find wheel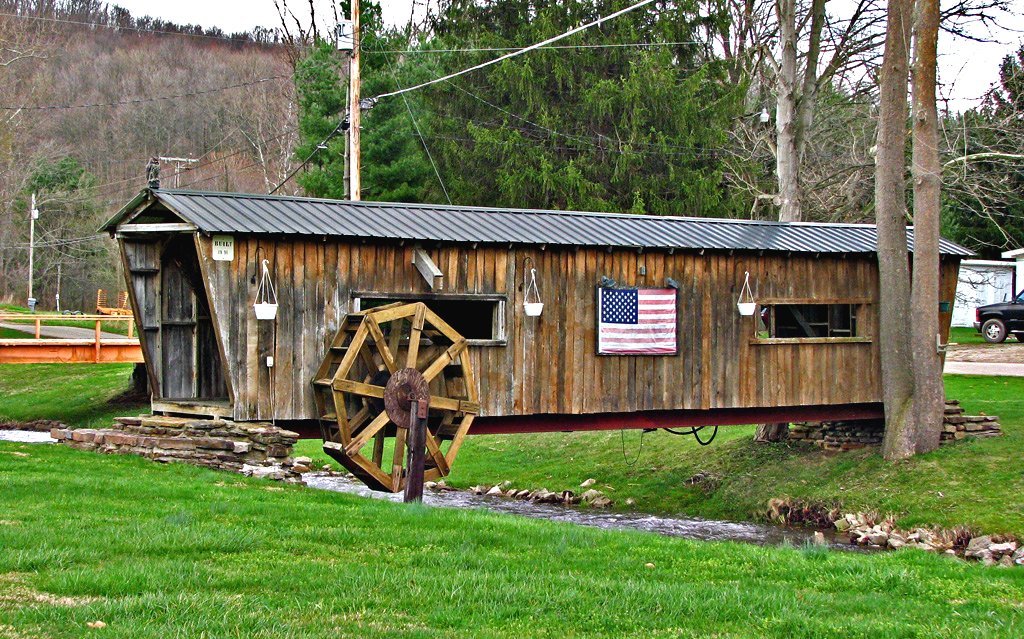
(left=980, top=316, right=1007, bottom=343)
